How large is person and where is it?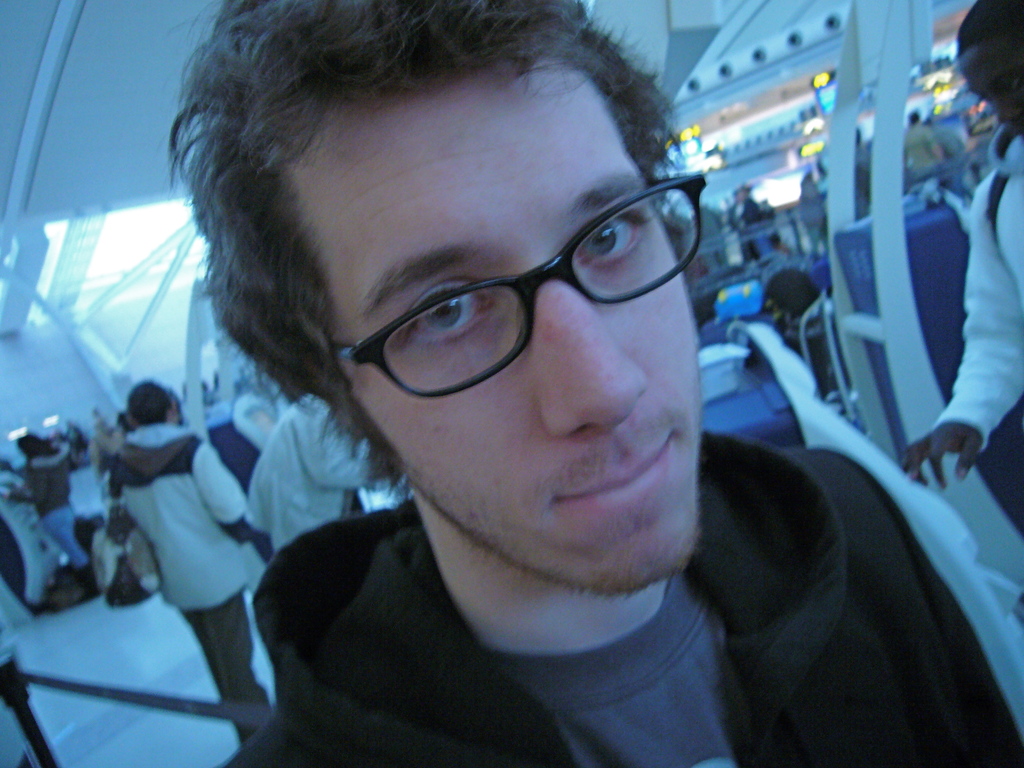
Bounding box: select_region(904, 0, 1023, 498).
